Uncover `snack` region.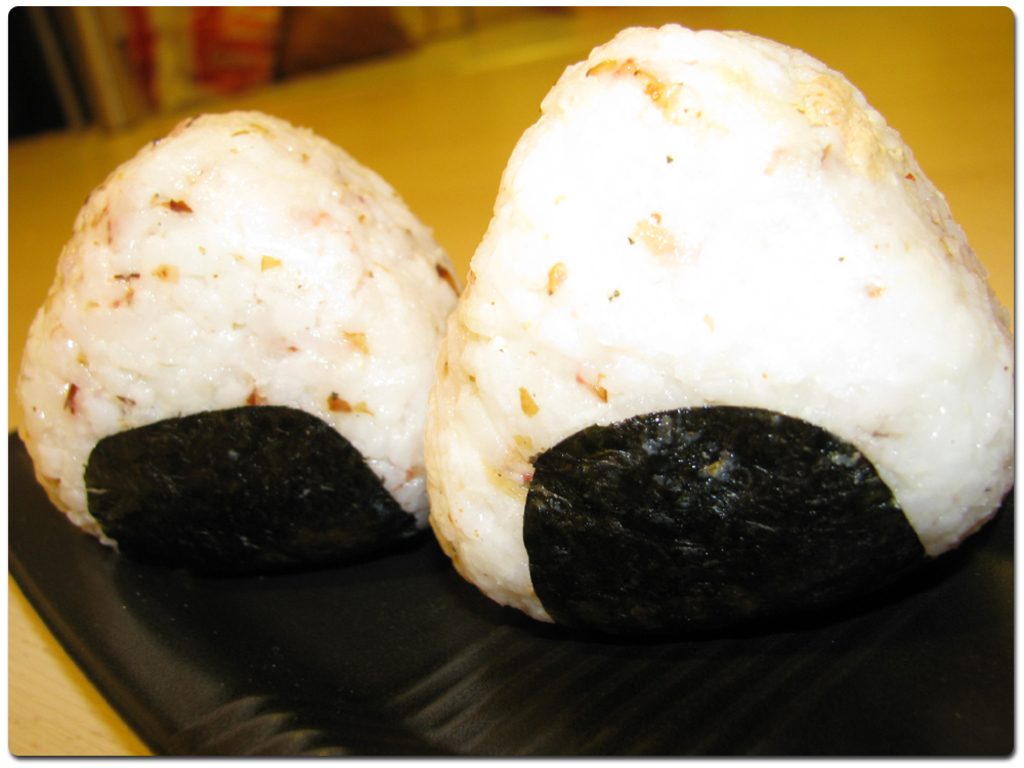
Uncovered: [left=16, top=109, right=463, bottom=546].
